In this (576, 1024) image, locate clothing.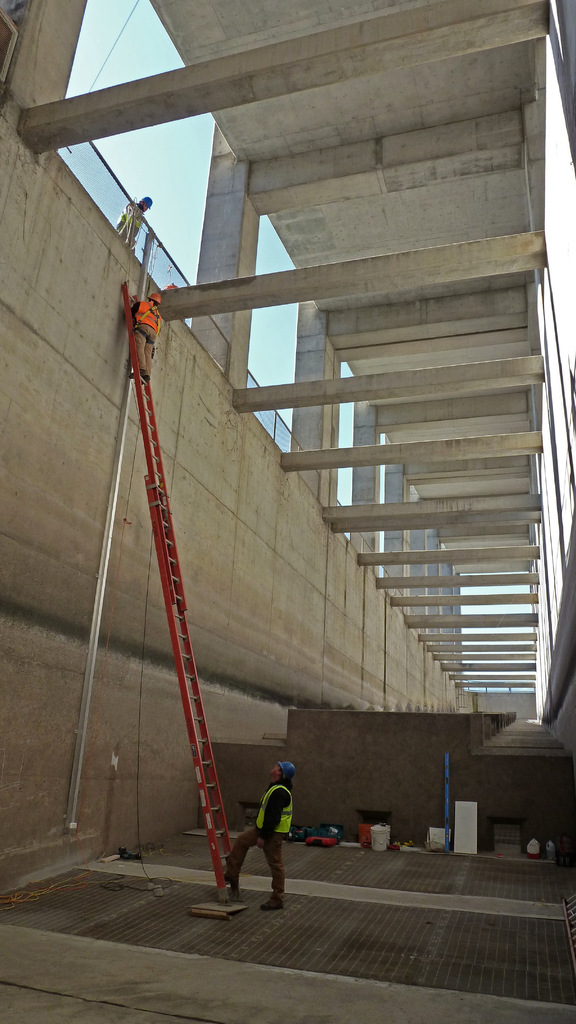
Bounding box: 224 784 292 905.
